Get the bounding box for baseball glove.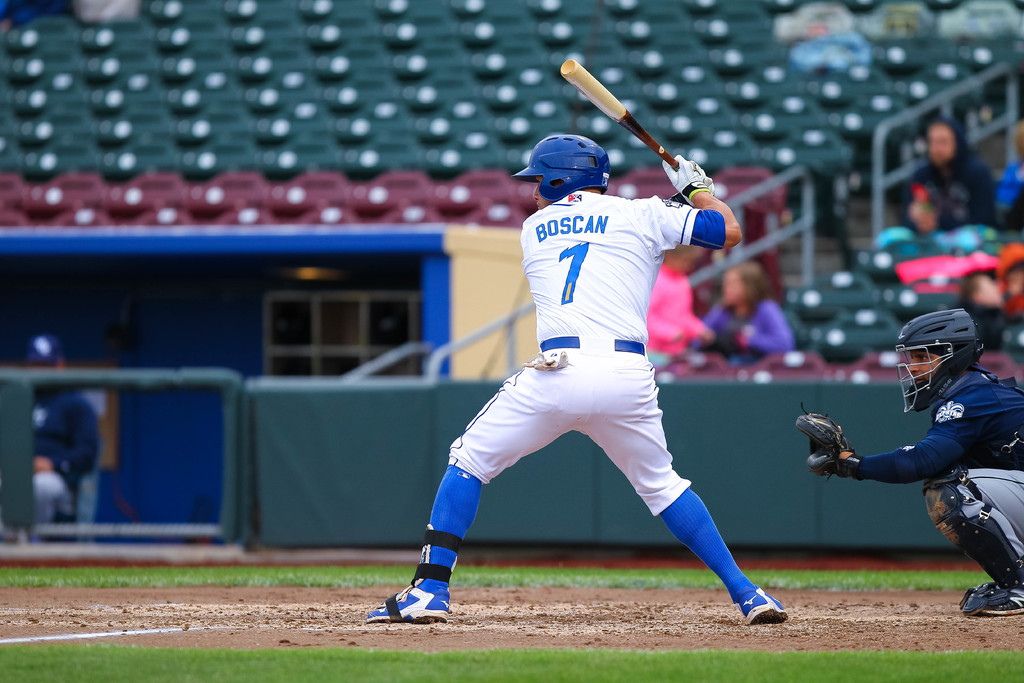
[x1=794, y1=400, x2=856, y2=483].
